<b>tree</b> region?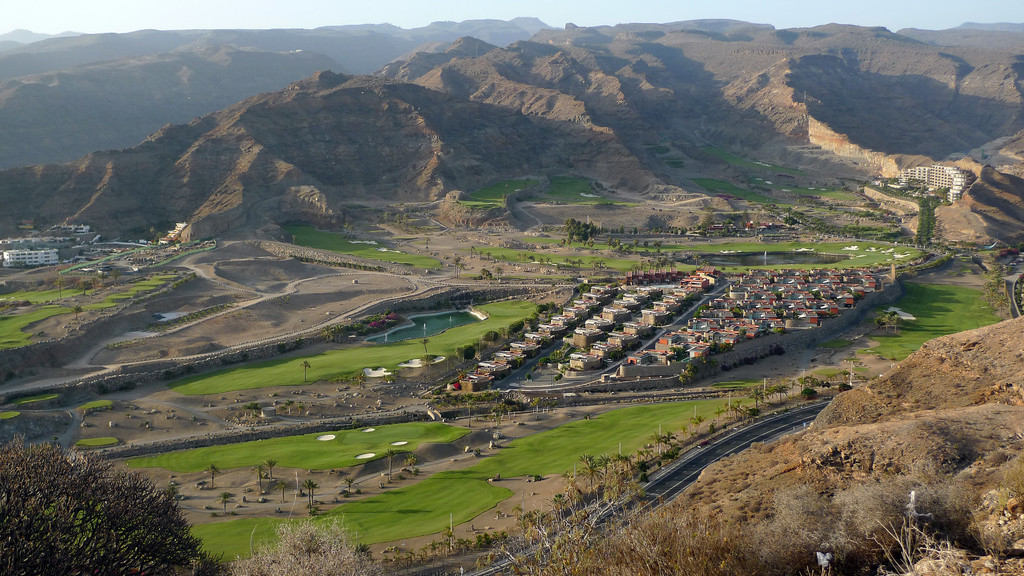
<bbox>752, 389, 765, 412</bbox>
